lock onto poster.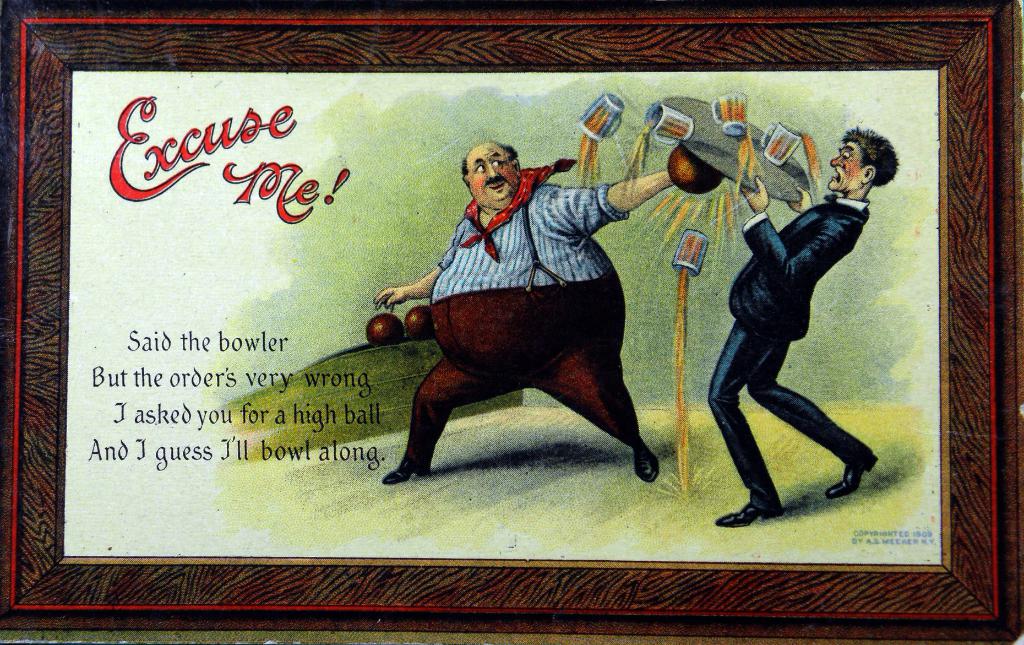
Locked: <box>0,0,1023,644</box>.
